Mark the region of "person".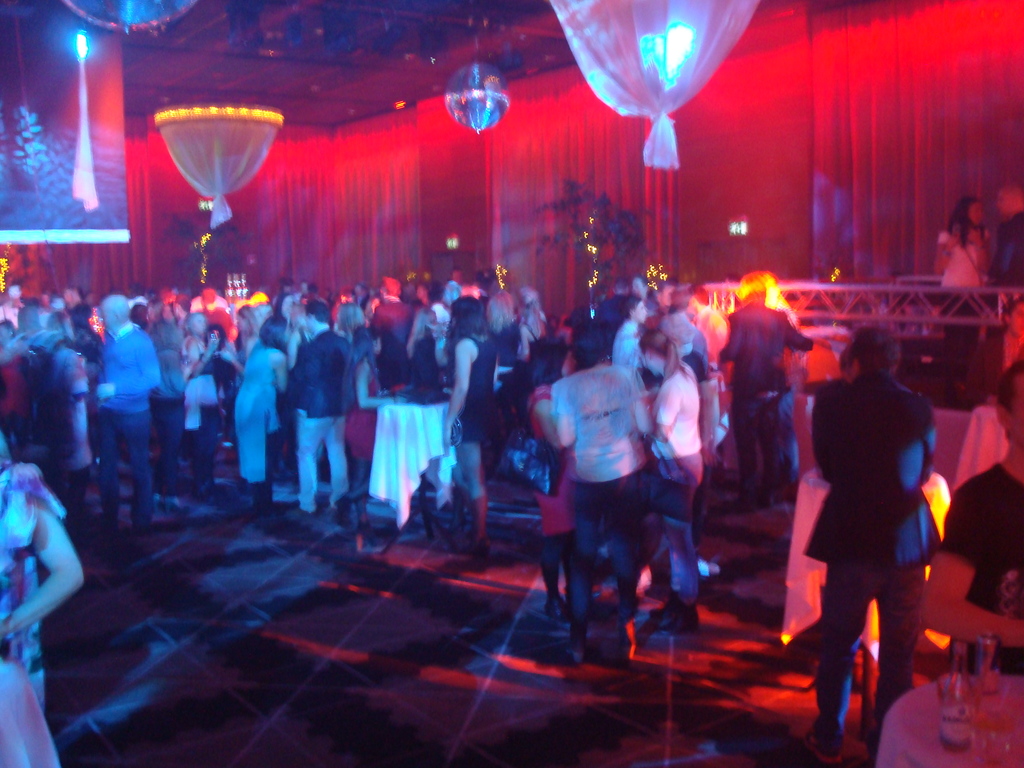
Region: 151:314:200:500.
